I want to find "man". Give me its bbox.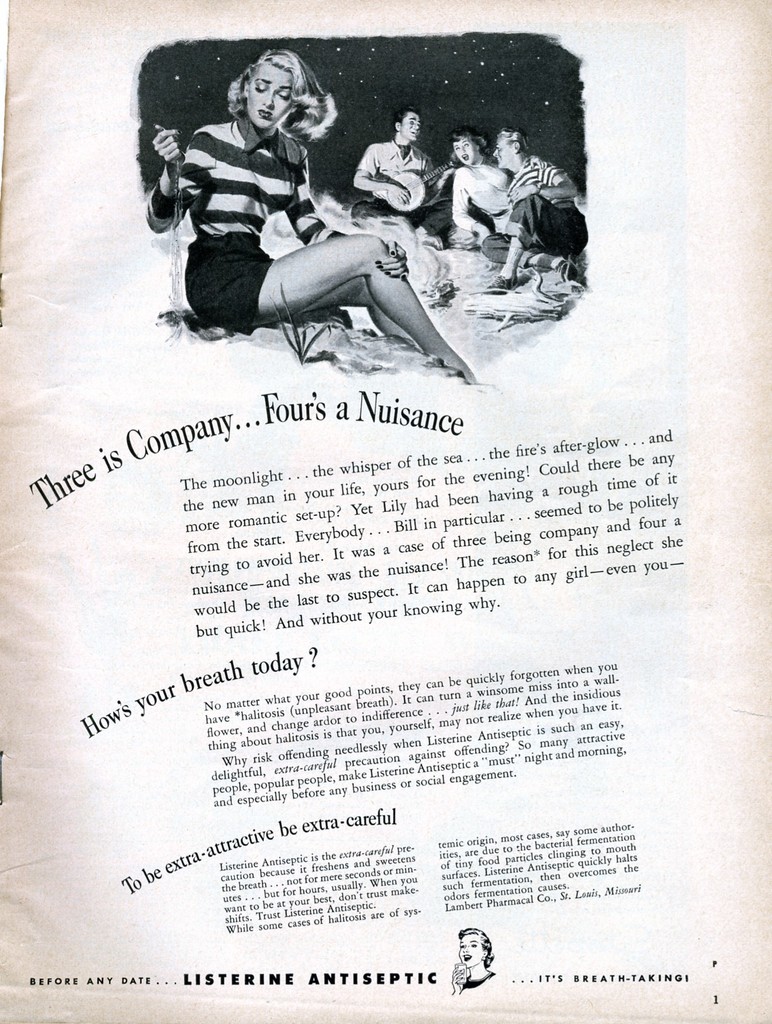
(x1=339, y1=101, x2=431, y2=240).
